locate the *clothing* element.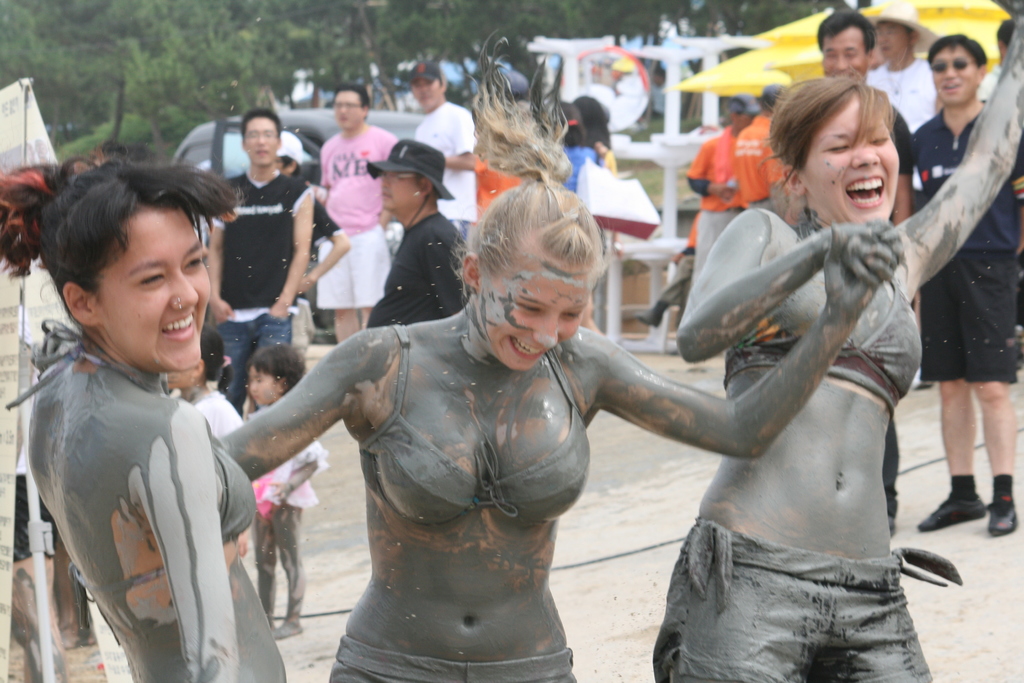
Element bbox: region(557, 138, 598, 193).
